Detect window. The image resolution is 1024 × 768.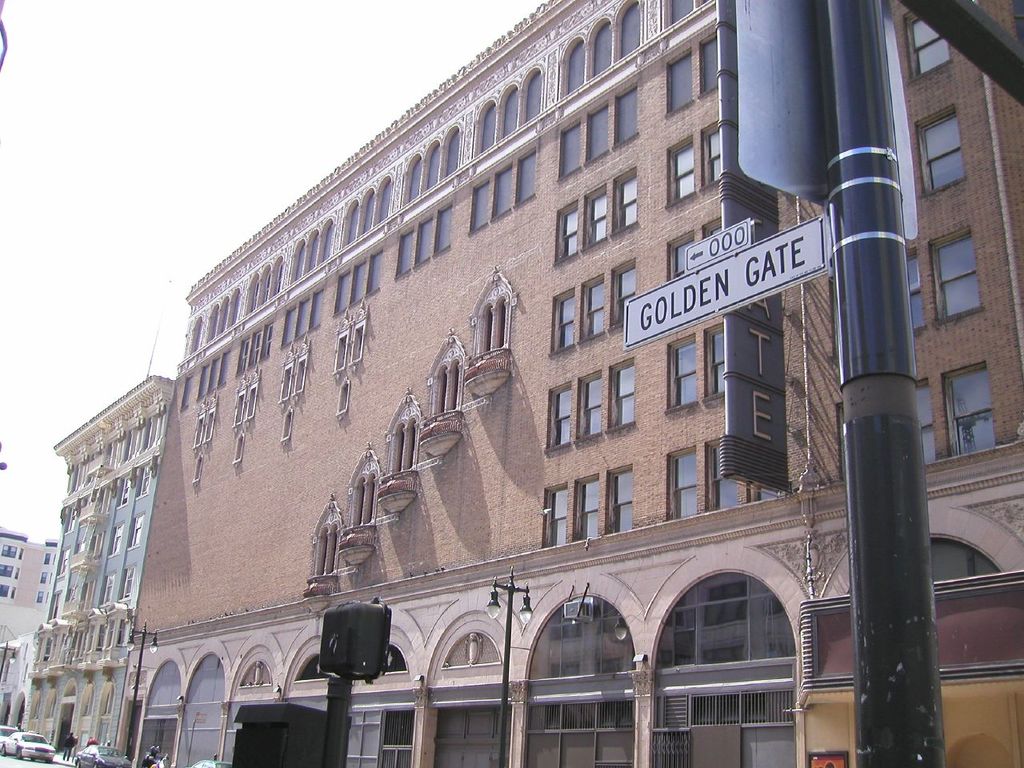
<bbox>294, 293, 323, 343</bbox>.
